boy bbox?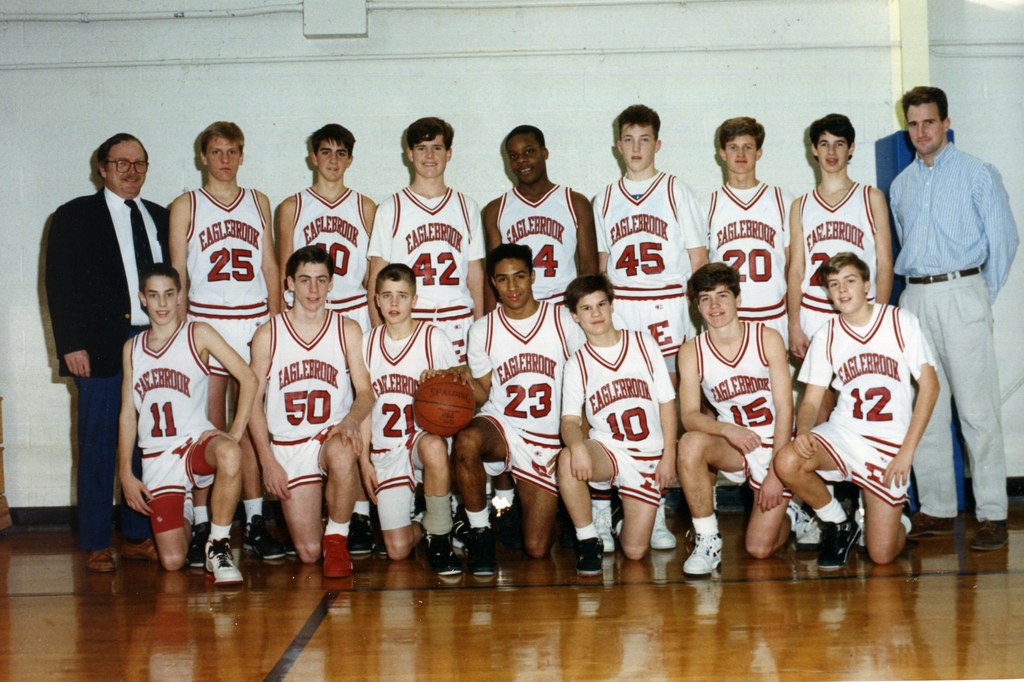
detection(584, 110, 685, 341)
